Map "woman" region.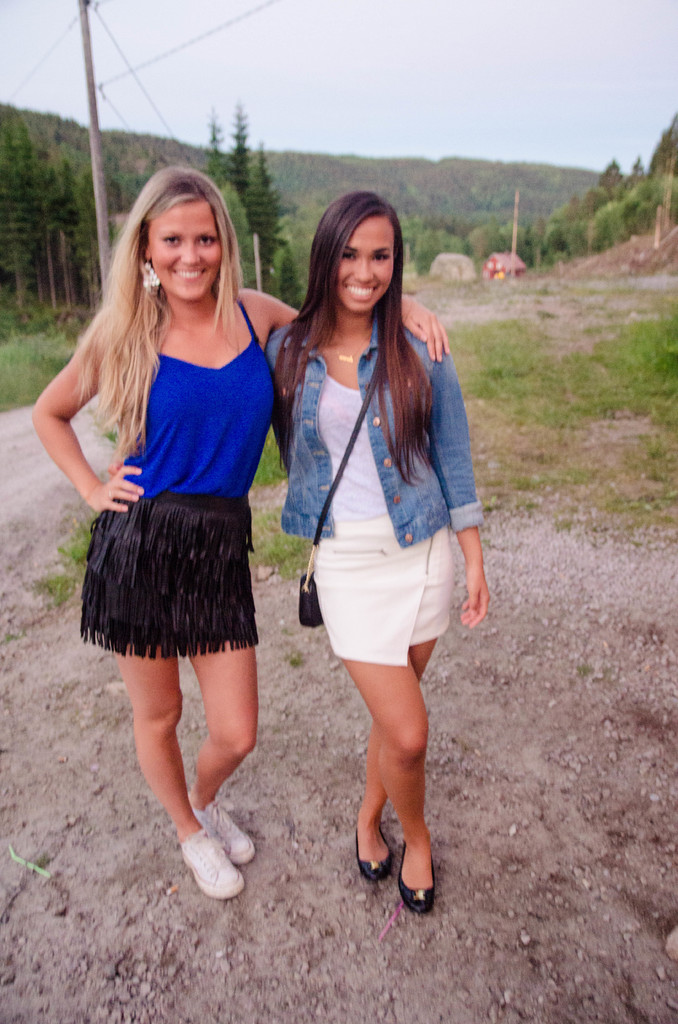
Mapped to detection(28, 164, 450, 908).
